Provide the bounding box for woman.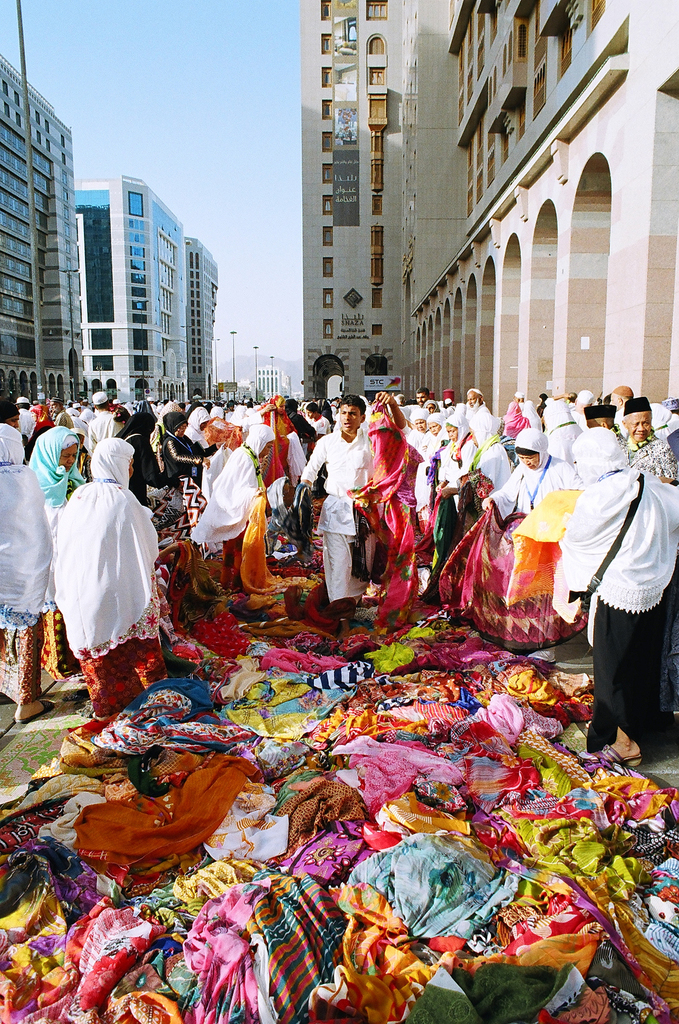
box=[155, 397, 168, 415].
